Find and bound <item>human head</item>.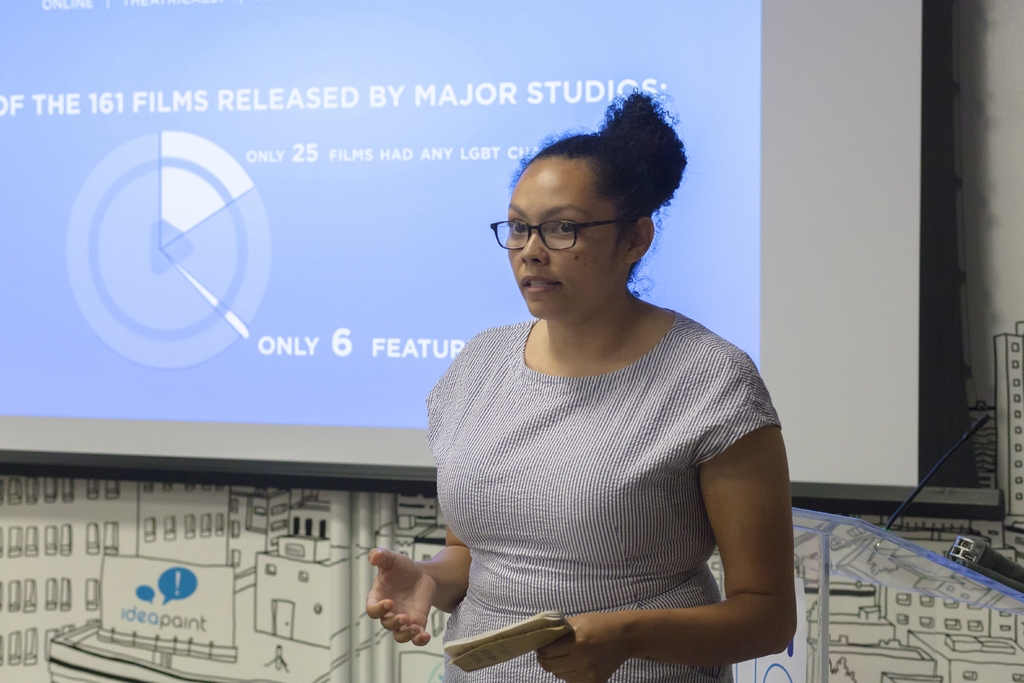
Bound: 504/136/664/322.
